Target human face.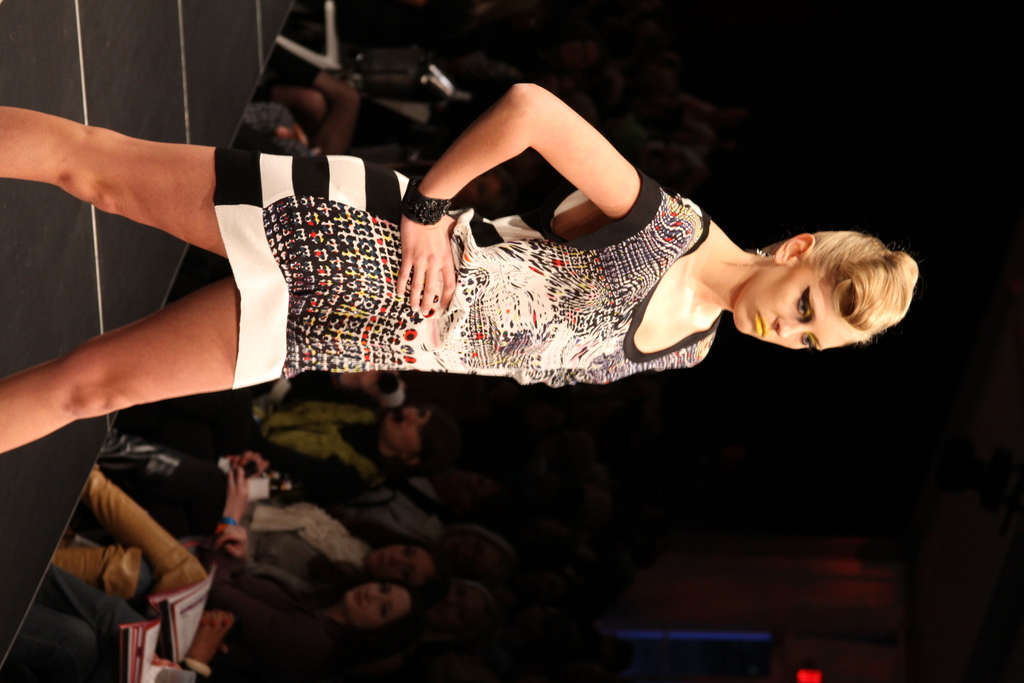
Target region: (left=733, top=263, right=848, bottom=352).
